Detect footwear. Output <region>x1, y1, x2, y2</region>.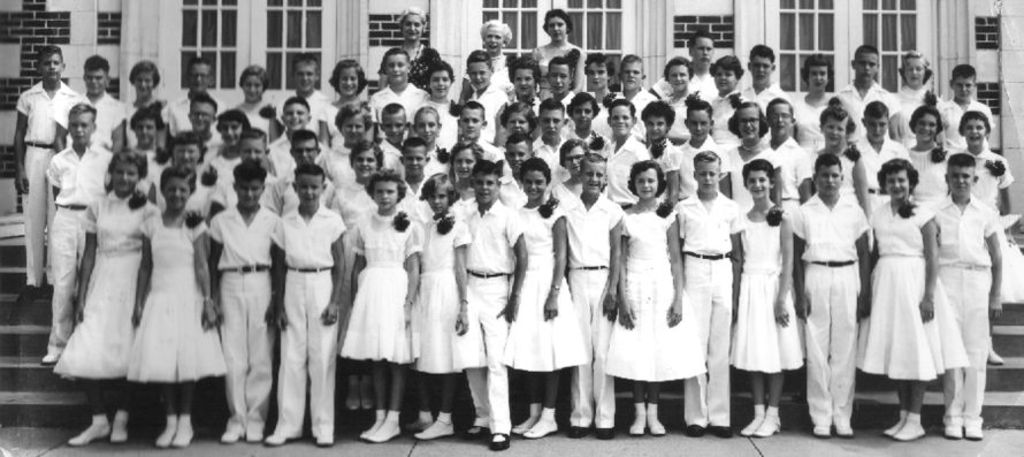
<region>367, 422, 400, 440</region>.
